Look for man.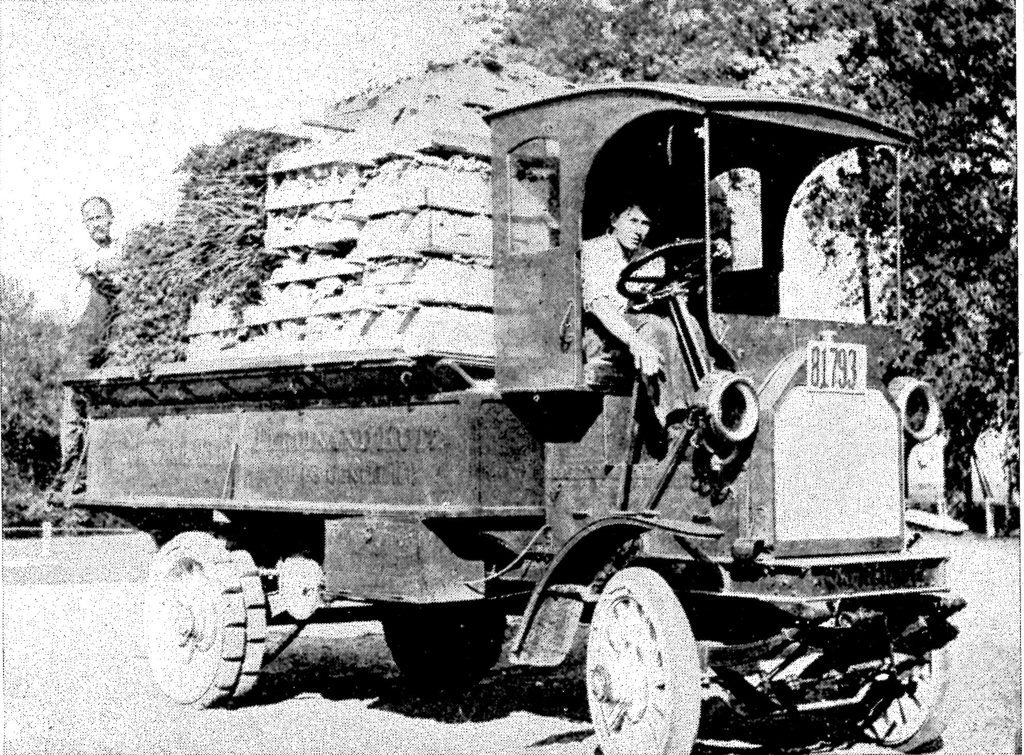
Found: 576 190 738 435.
